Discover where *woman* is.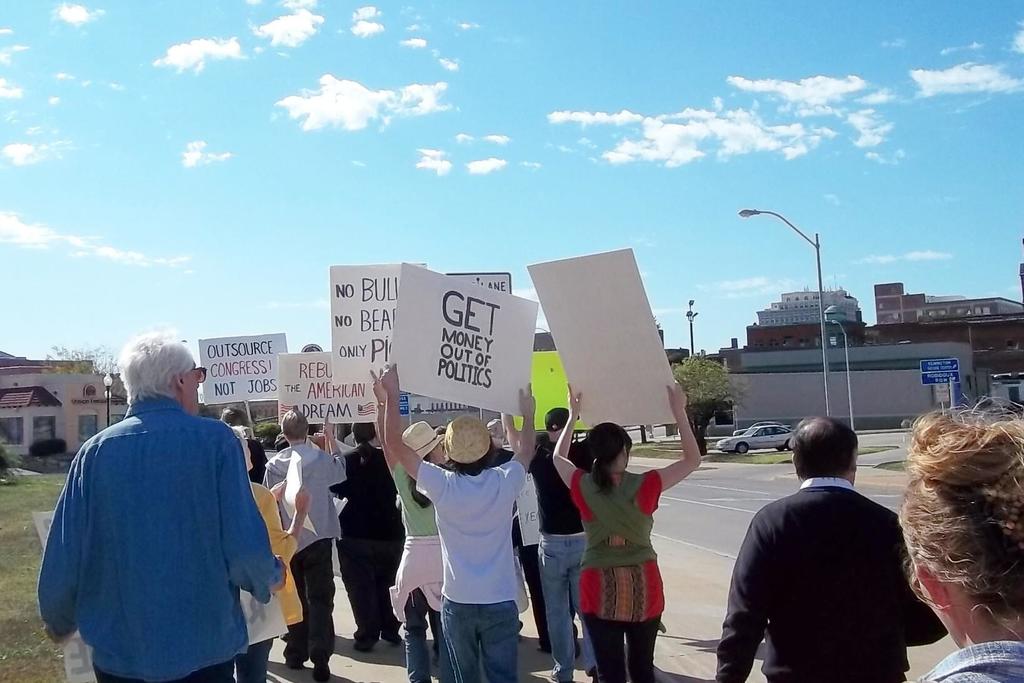
Discovered at select_region(906, 408, 1023, 682).
